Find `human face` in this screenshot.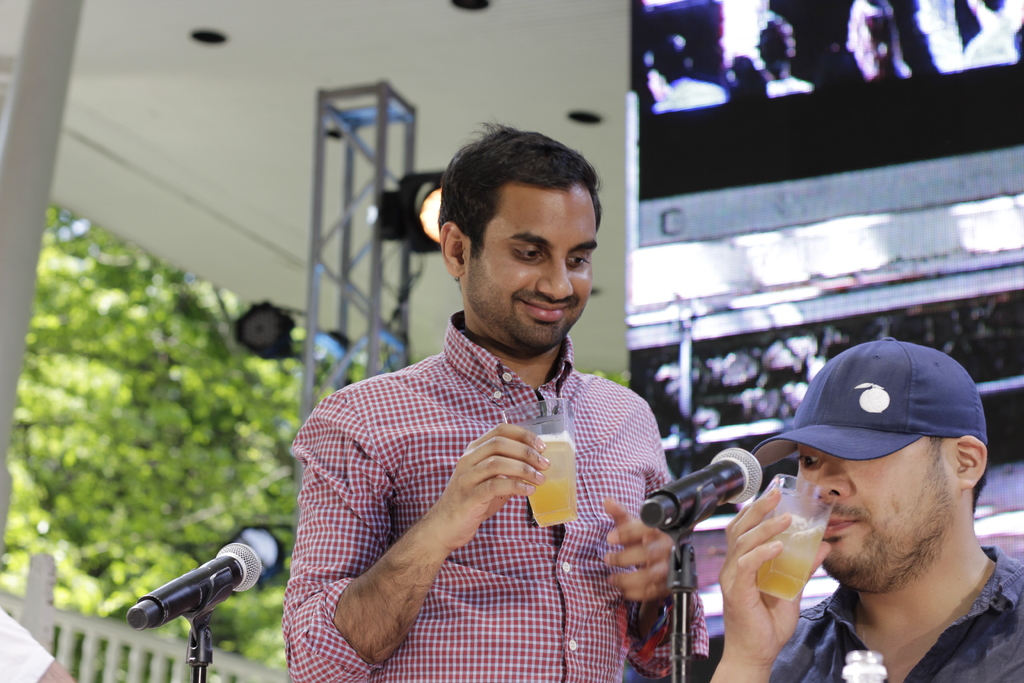
The bounding box for `human face` is 790,441,929,587.
